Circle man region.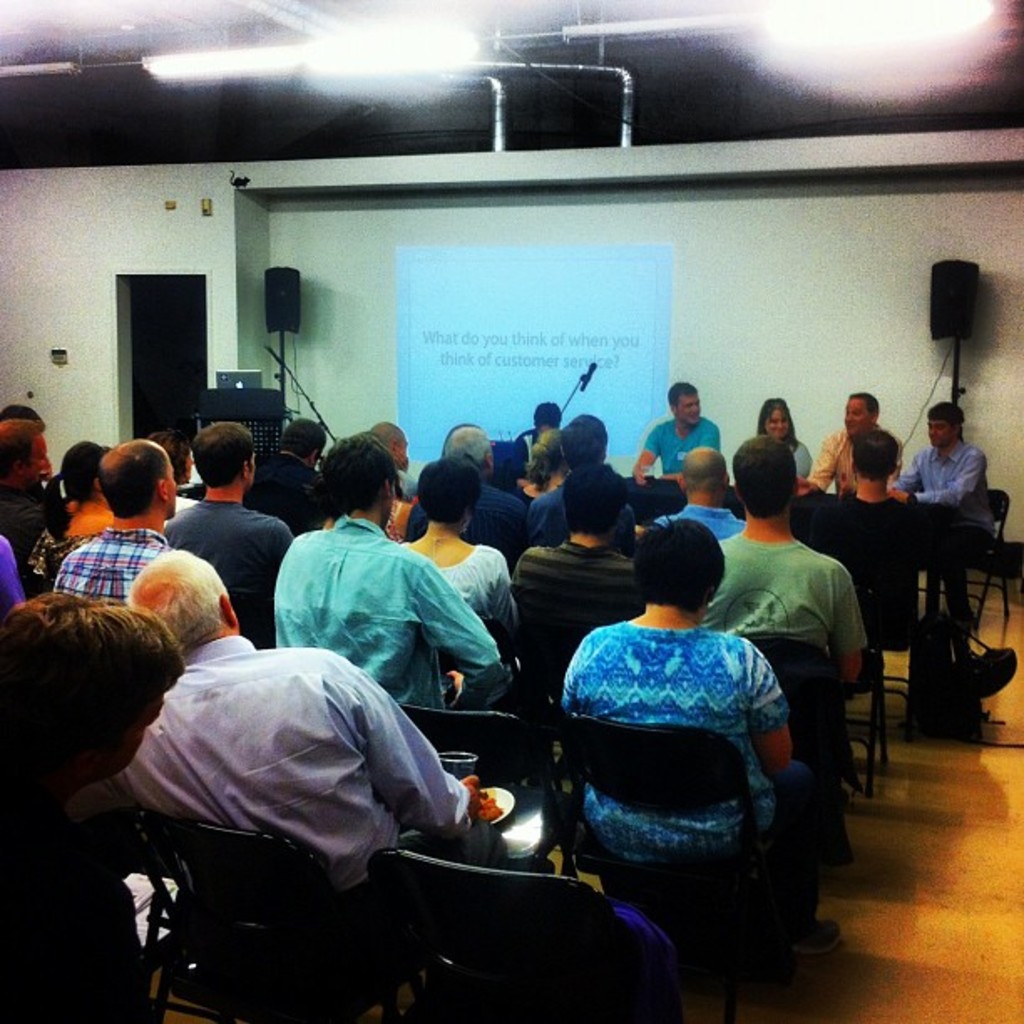
Region: bbox=[244, 420, 331, 530].
